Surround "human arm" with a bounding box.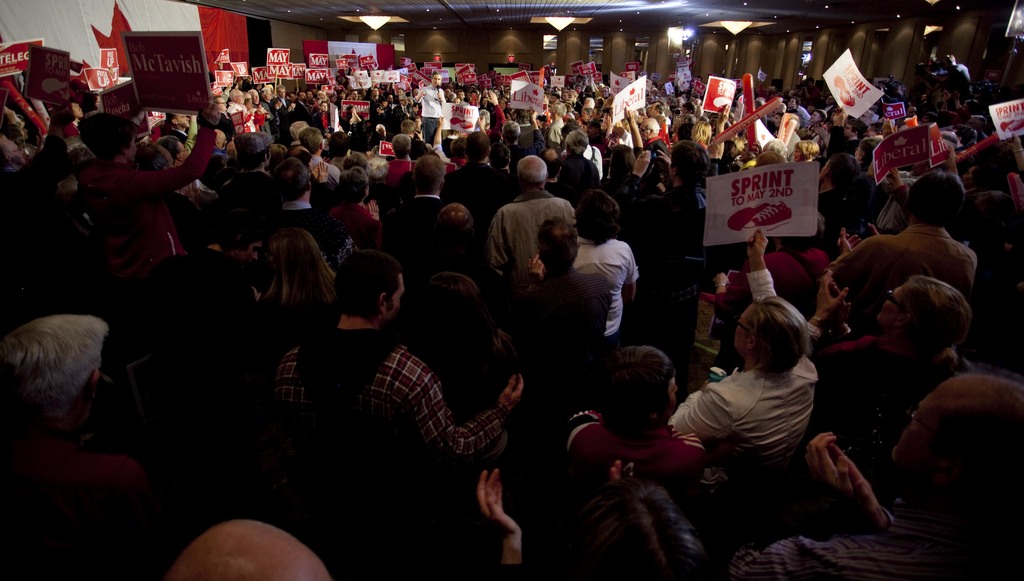
(left=741, top=222, right=778, bottom=295).
